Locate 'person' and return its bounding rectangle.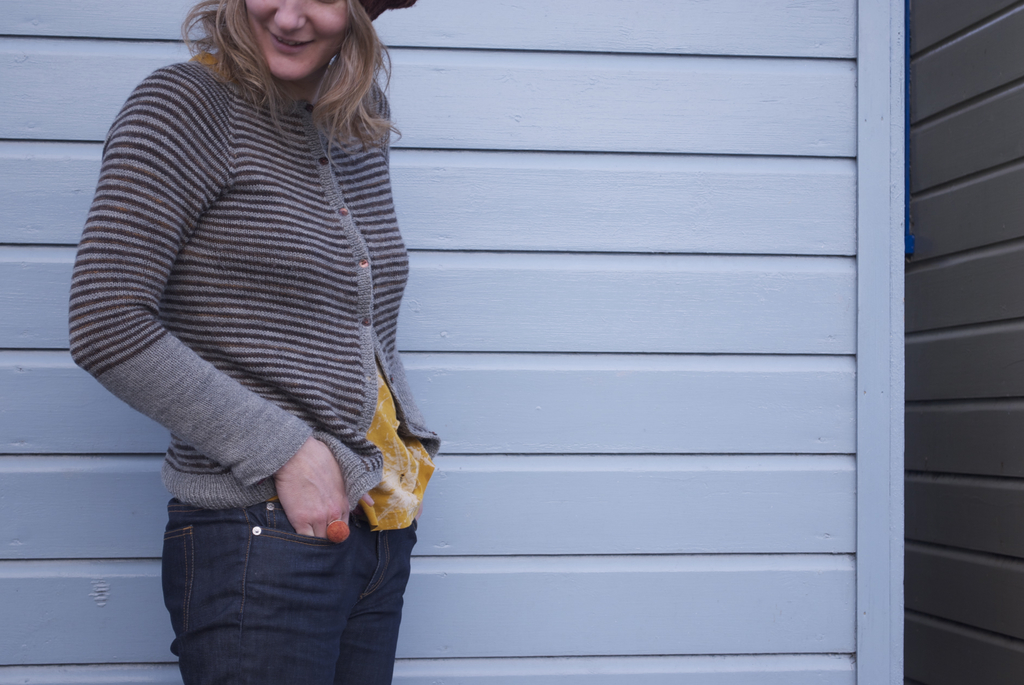
{"x1": 57, "y1": 0, "x2": 436, "y2": 684}.
